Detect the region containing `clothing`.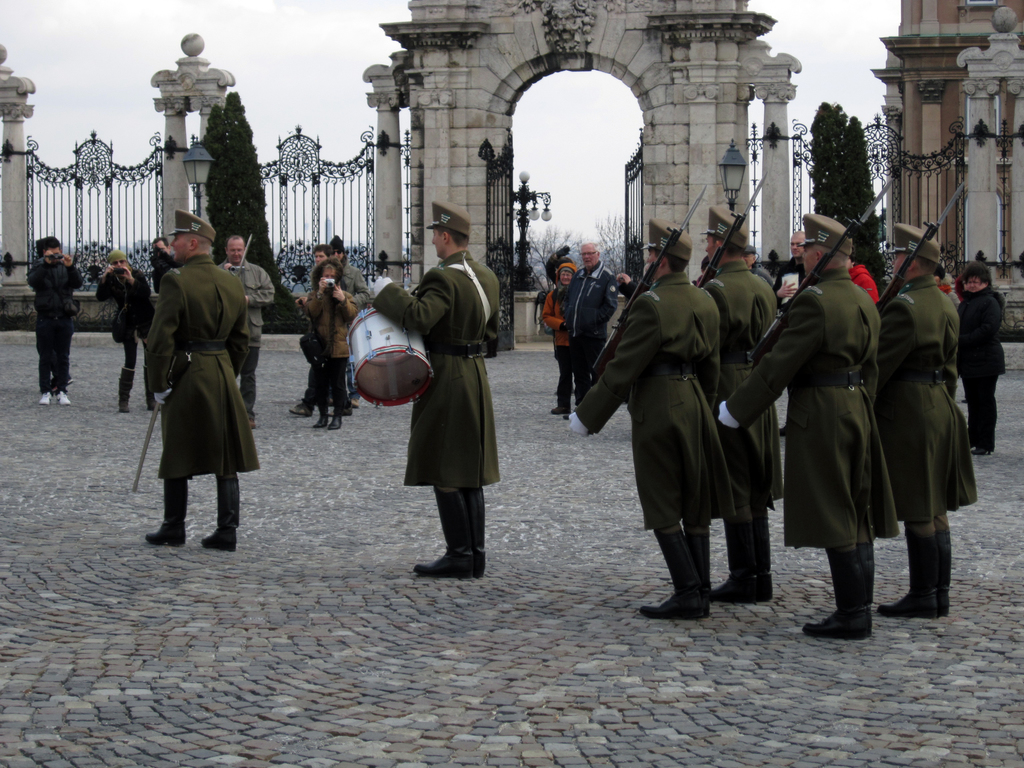
[left=742, top=258, right=898, bottom=545].
